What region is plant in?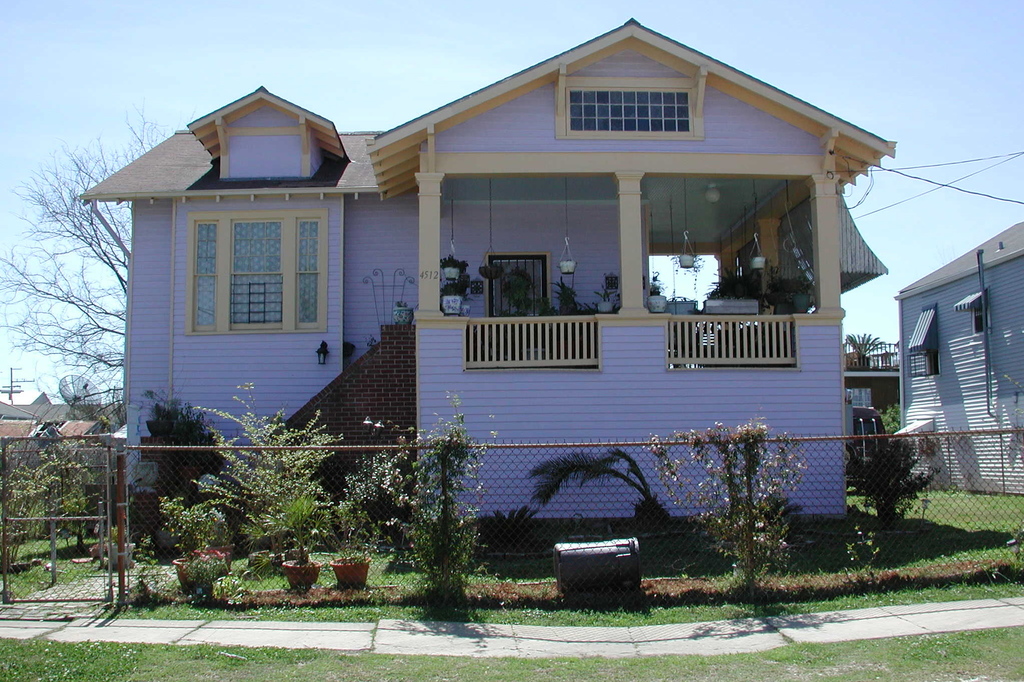
[x1=248, y1=492, x2=326, y2=562].
